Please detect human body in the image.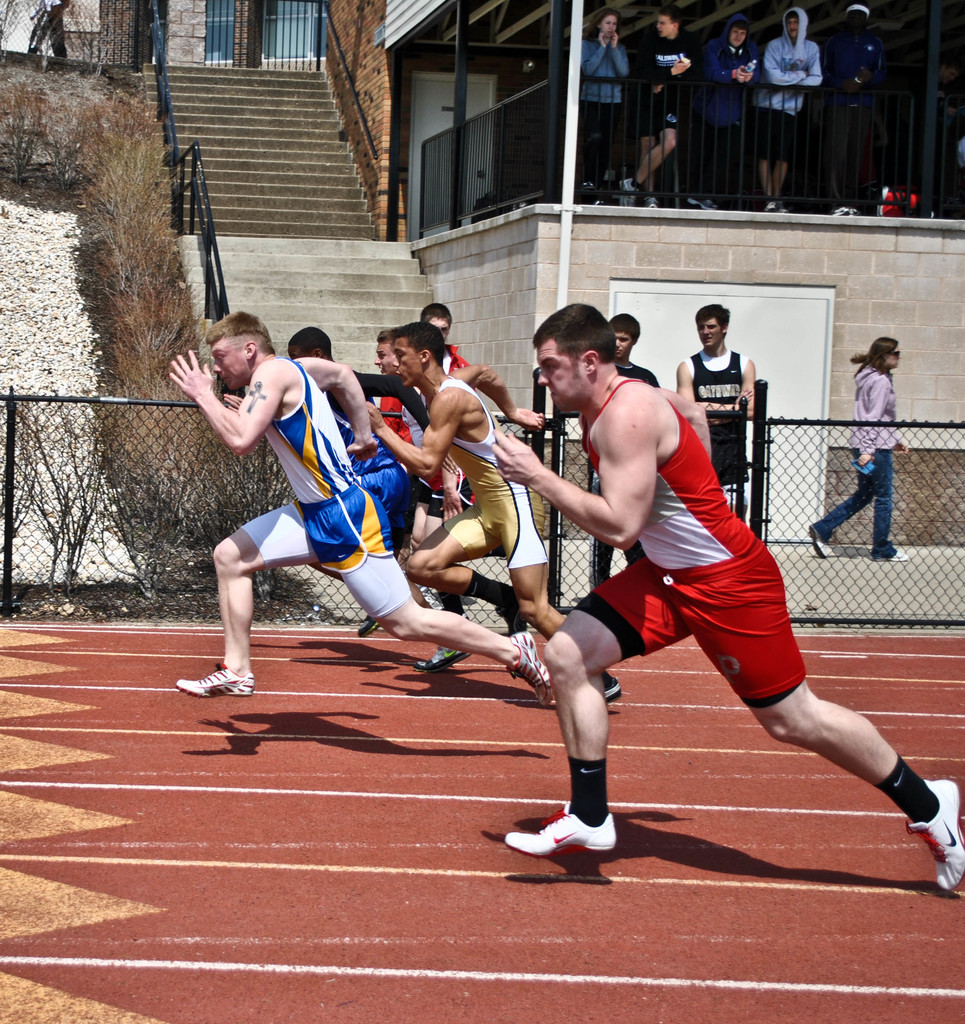
918, 58, 963, 206.
